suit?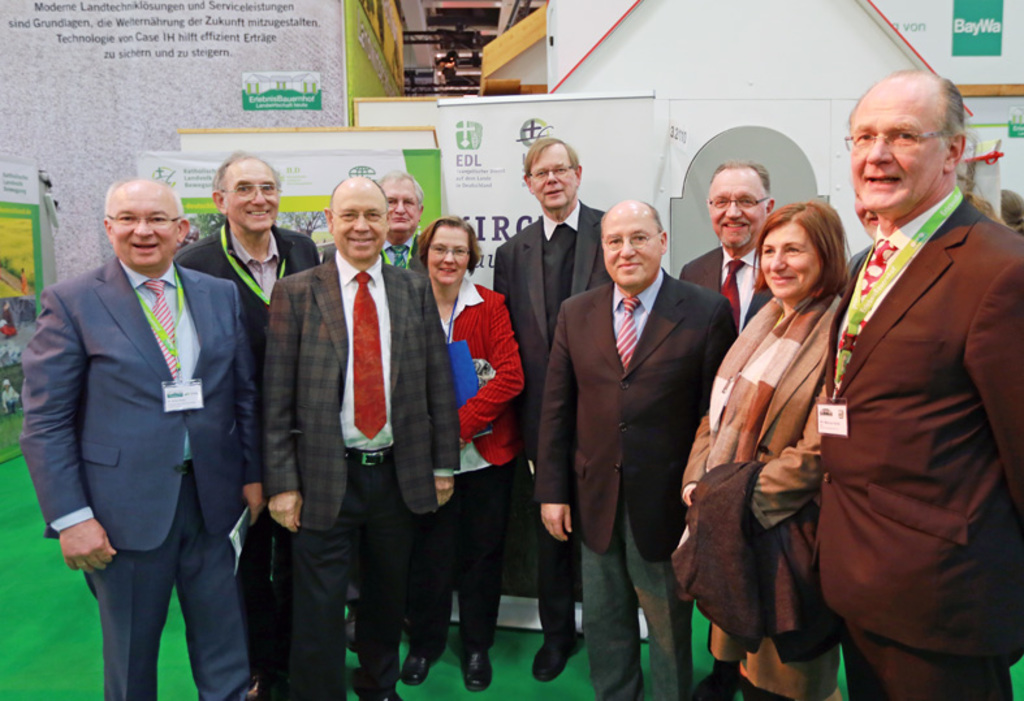
172:225:323:691
